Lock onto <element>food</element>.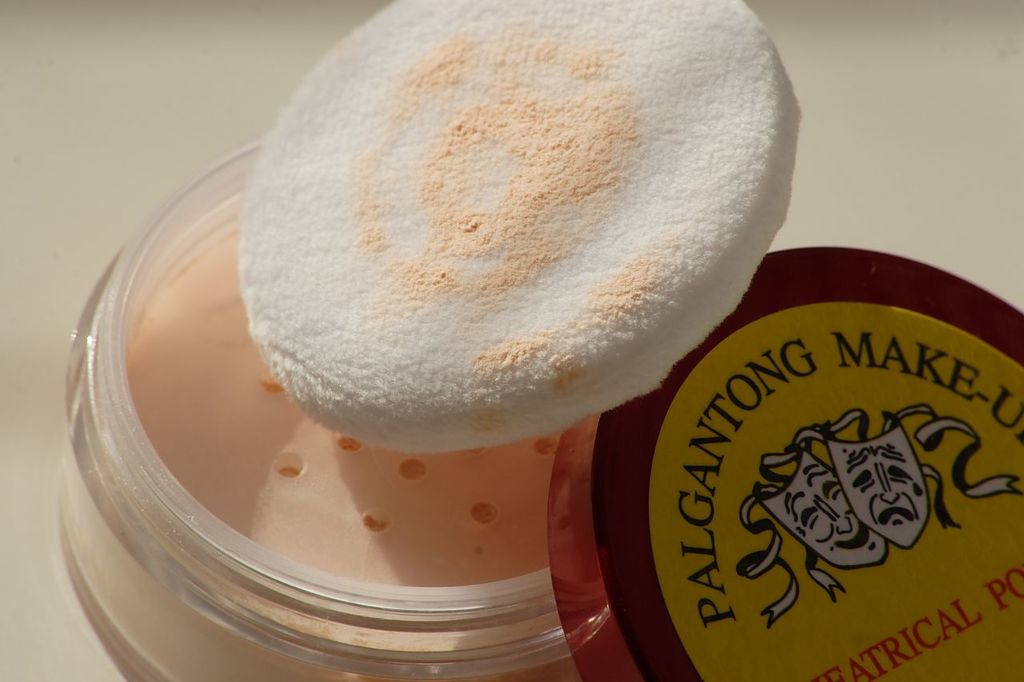
Locked: bbox(126, 177, 650, 596).
